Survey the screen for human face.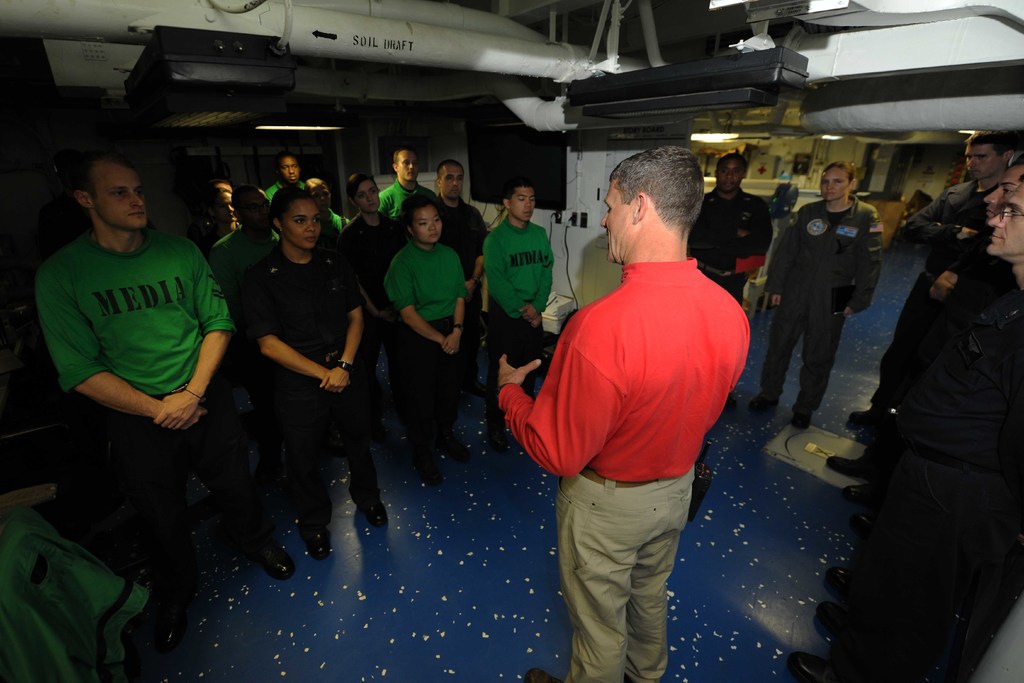
Survey found: 282, 201, 319, 251.
